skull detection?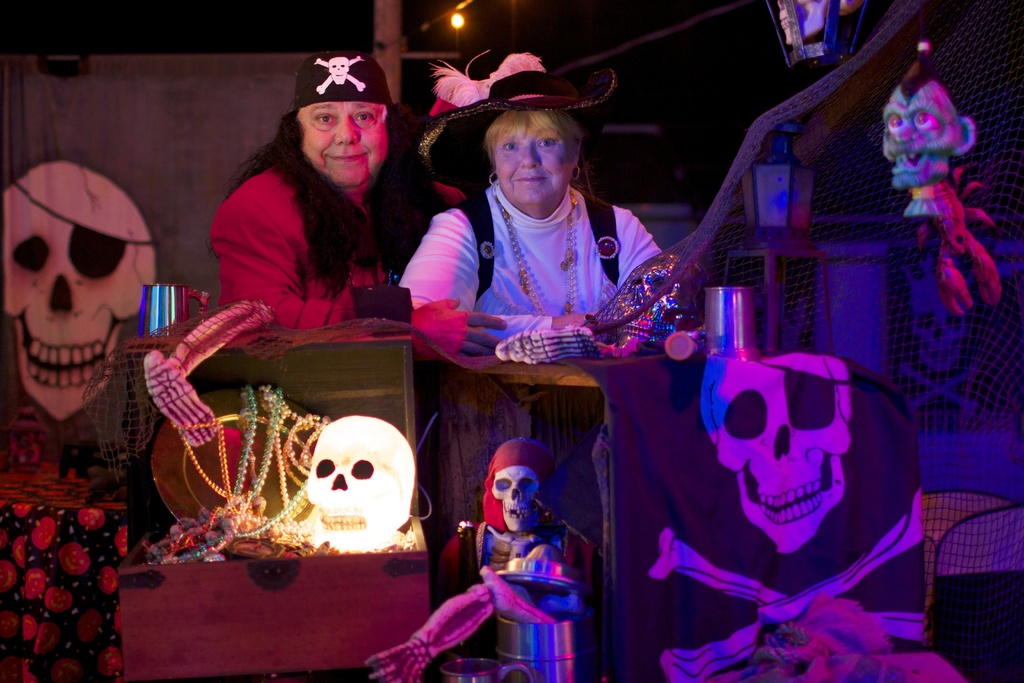
bbox=(493, 465, 543, 531)
